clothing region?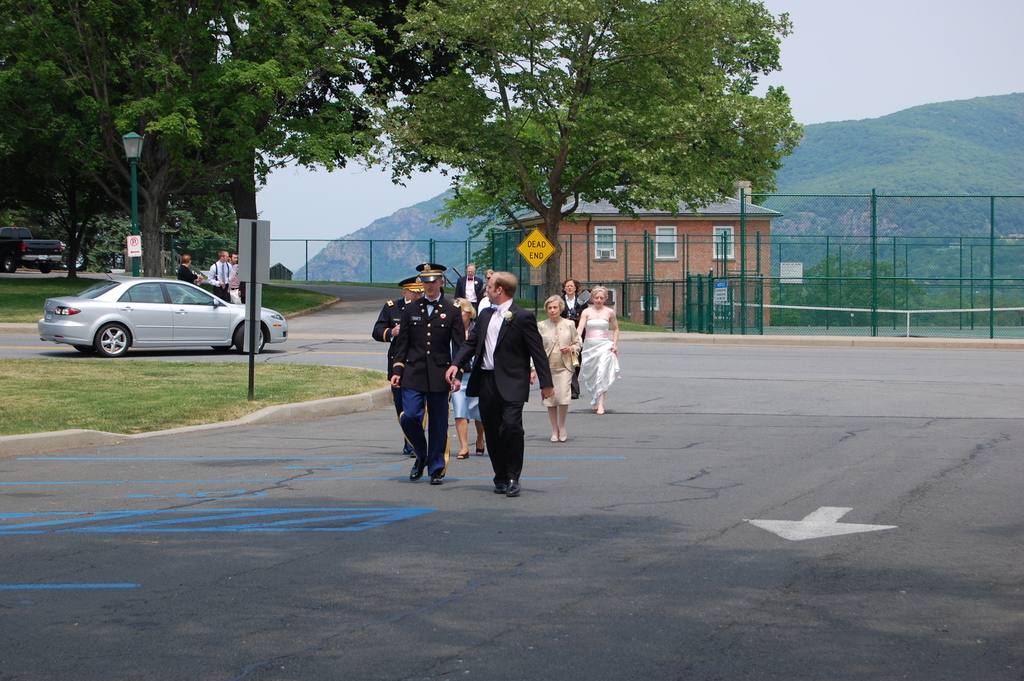
541, 316, 586, 400
